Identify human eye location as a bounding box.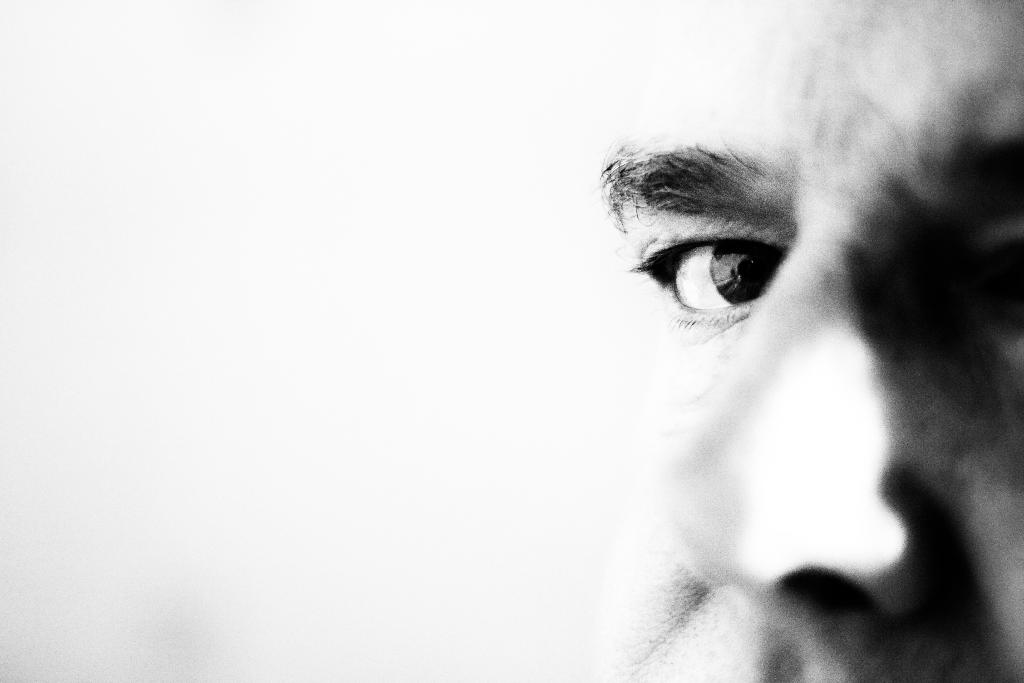
[618, 205, 795, 331].
